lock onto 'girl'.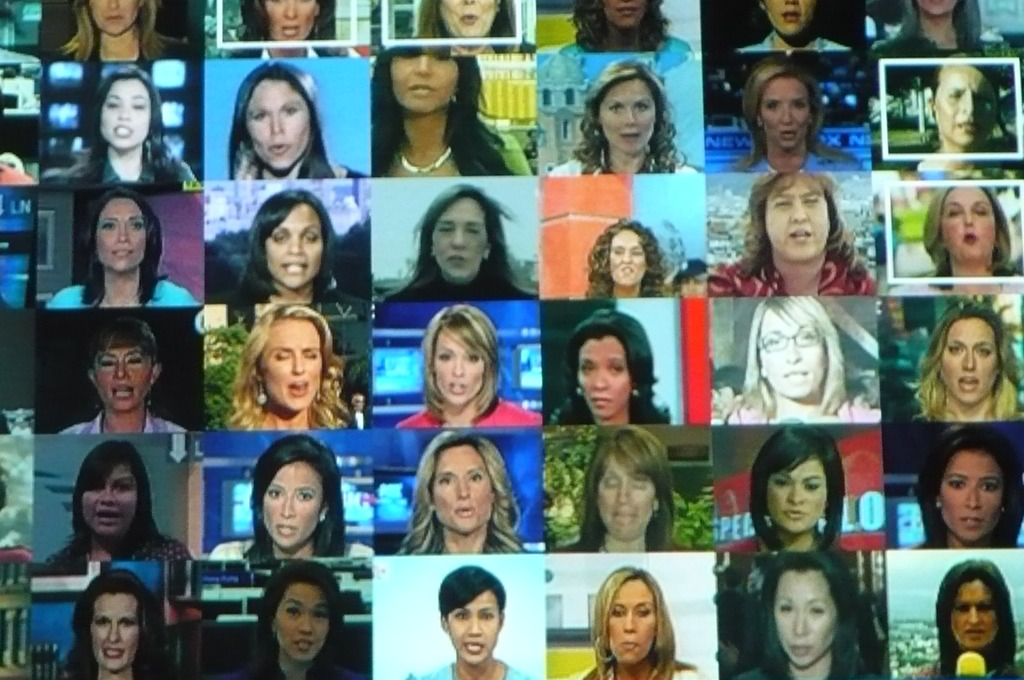
Locked: {"left": 216, "top": 562, "right": 356, "bottom": 679}.
